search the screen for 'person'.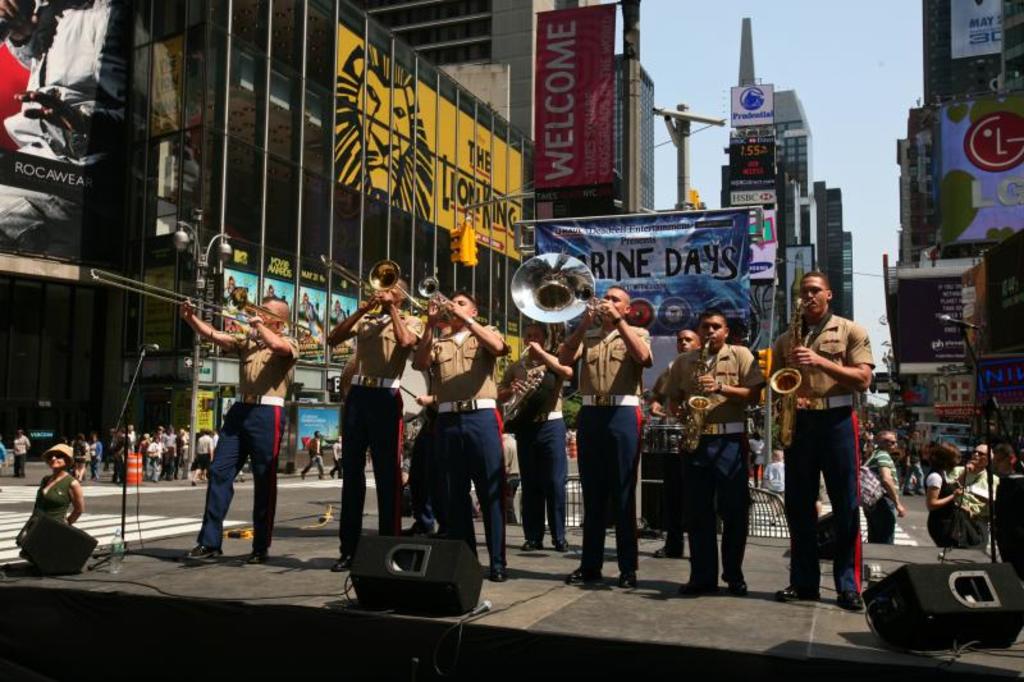
Found at locate(951, 445, 1001, 548).
